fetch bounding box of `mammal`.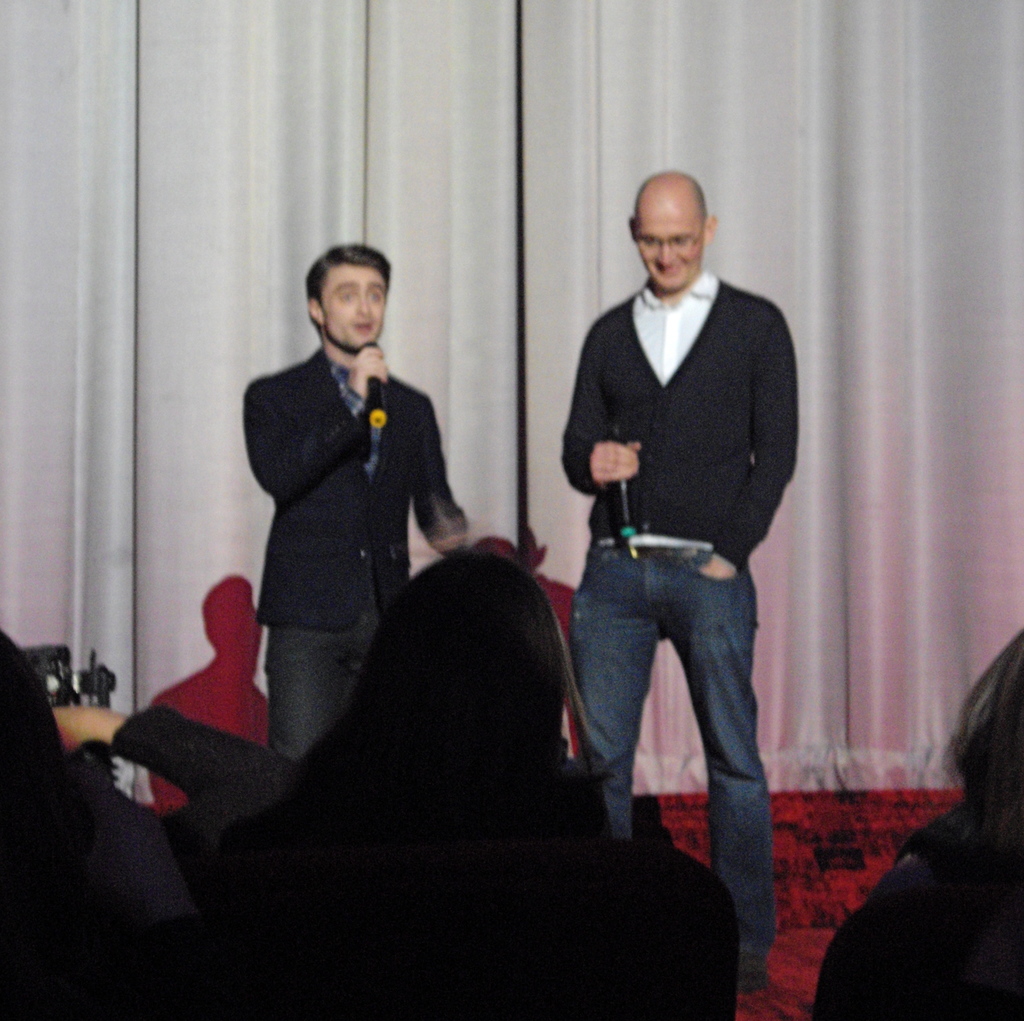
Bbox: bbox=(221, 544, 742, 1020).
